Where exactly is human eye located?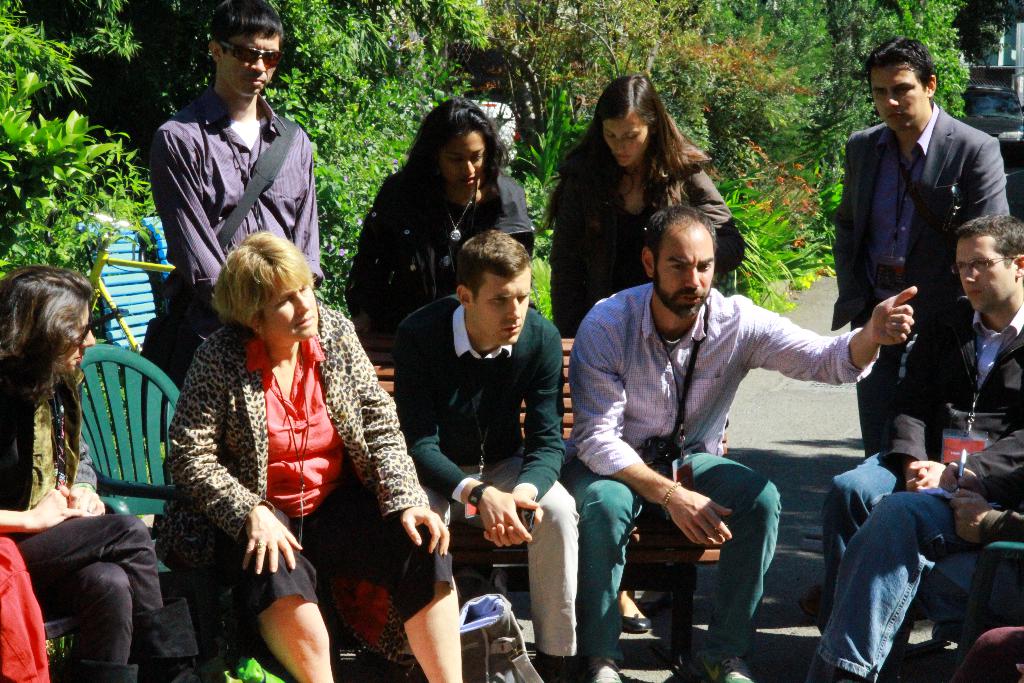
Its bounding box is BBox(302, 283, 308, 293).
